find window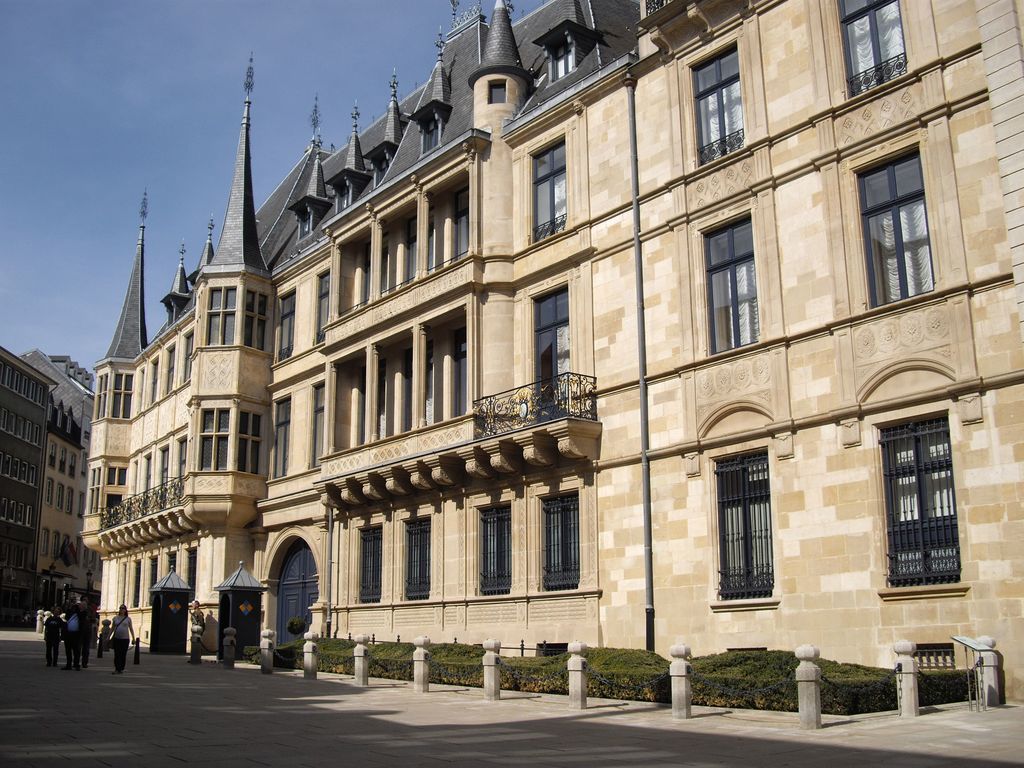
select_region(828, 0, 908, 98)
